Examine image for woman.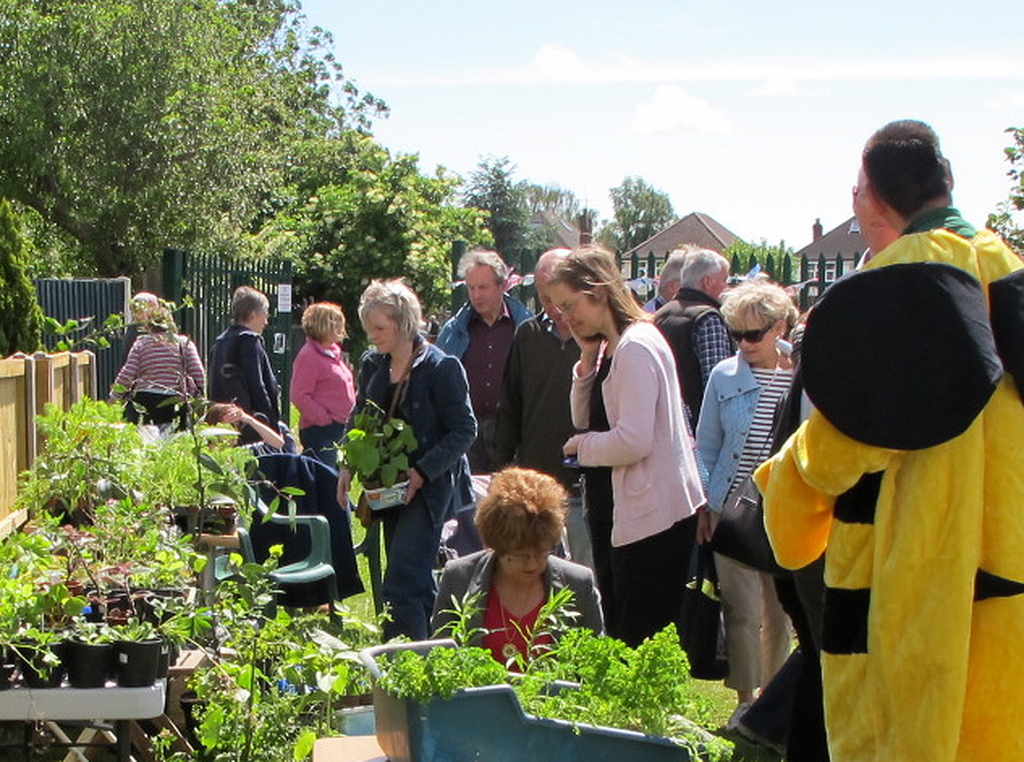
Examination result: 288, 299, 359, 482.
